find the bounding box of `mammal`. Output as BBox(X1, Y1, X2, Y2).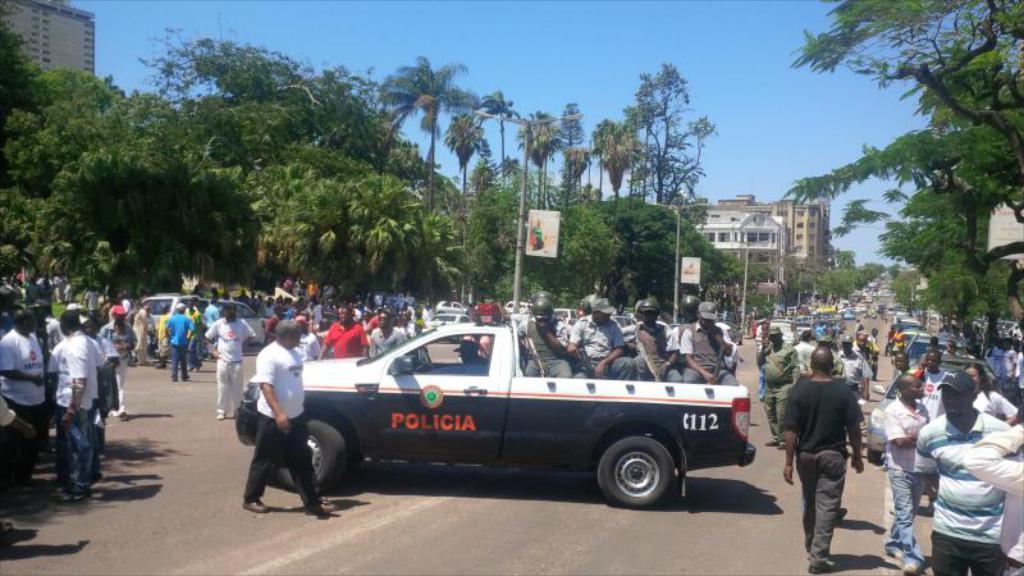
BBox(628, 306, 673, 335).
